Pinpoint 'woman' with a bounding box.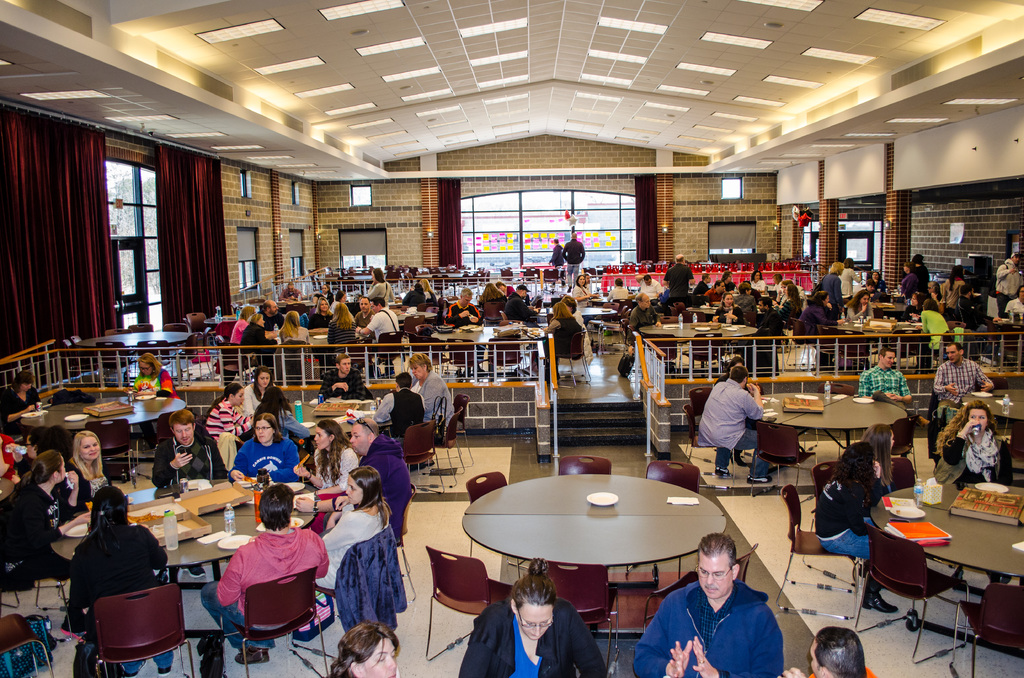
detection(902, 290, 926, 319).
